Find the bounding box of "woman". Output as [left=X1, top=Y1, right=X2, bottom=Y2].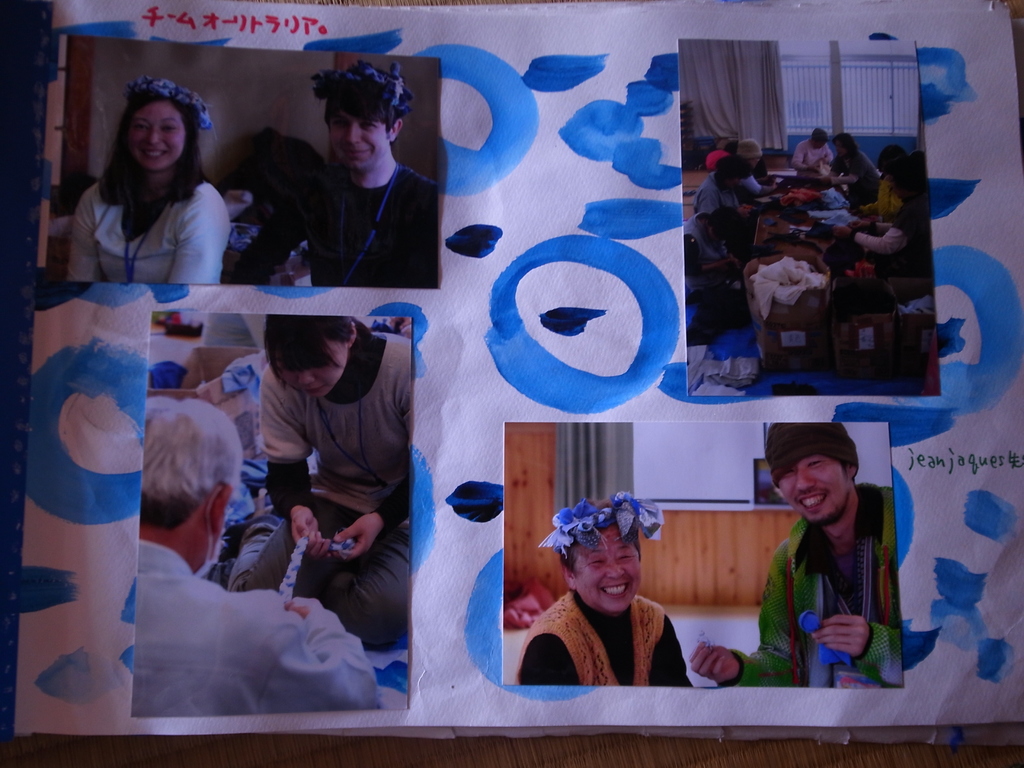
[left=858, top=146, right=913, bottom=233].
